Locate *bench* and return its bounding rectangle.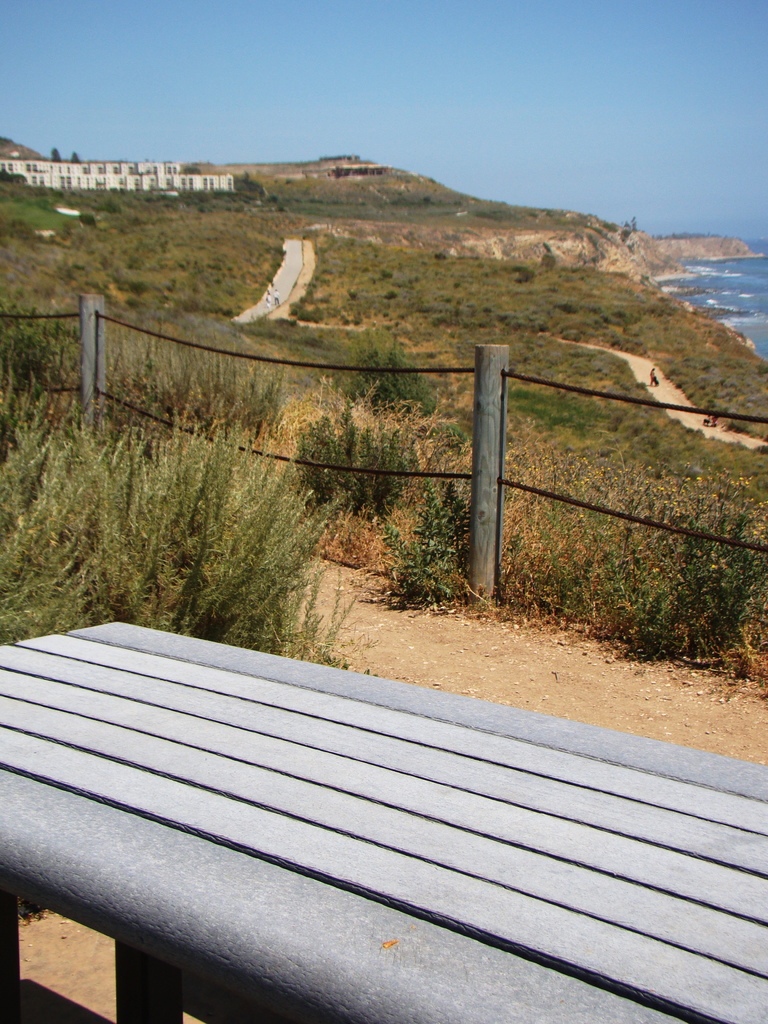
0:590:767:1023.
